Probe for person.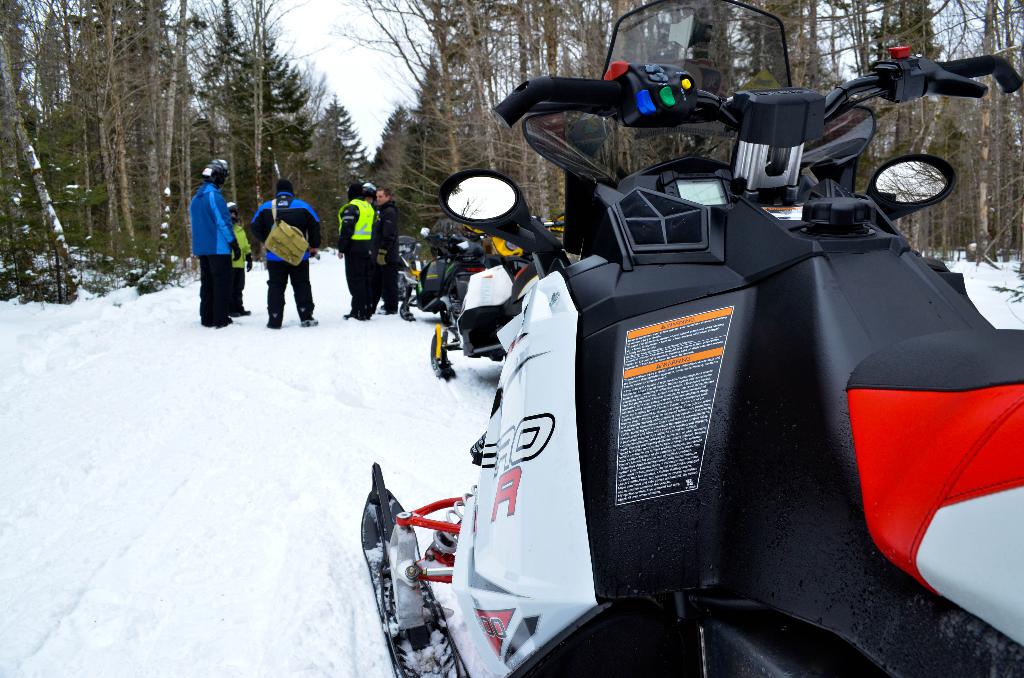
Probe result: x1=250 y1=174 x2=318 y2=327.
